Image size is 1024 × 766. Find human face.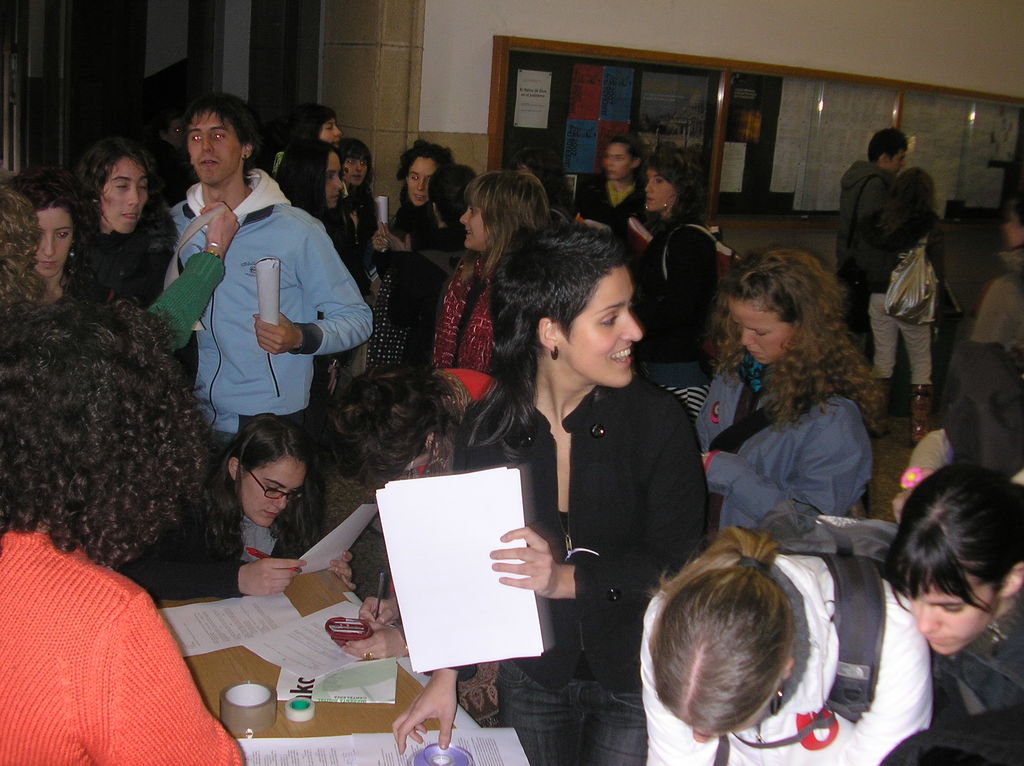
x1=648, y1=166, x2=675, y2=210.
